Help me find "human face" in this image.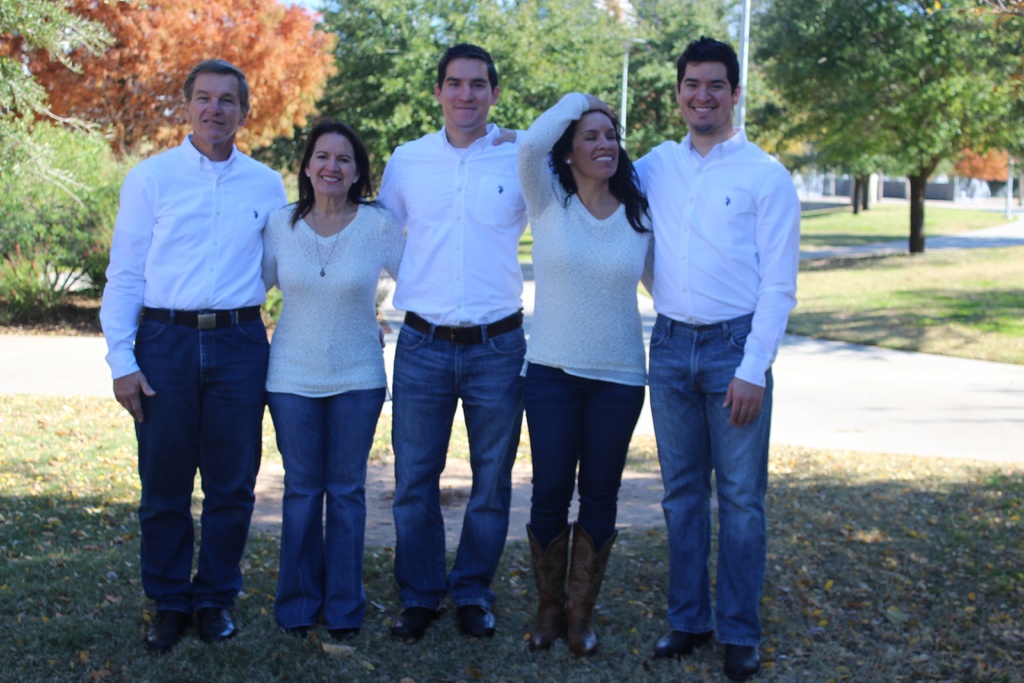
Found it: (678, 60, 729, 128).
